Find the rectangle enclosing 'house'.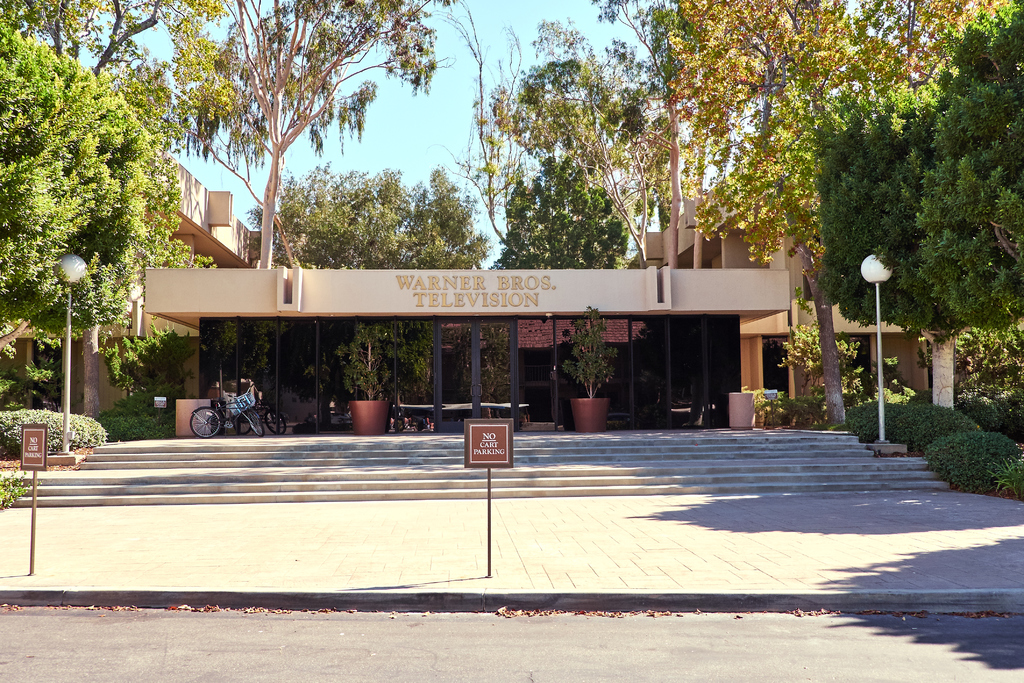
[0,145,265,422].
